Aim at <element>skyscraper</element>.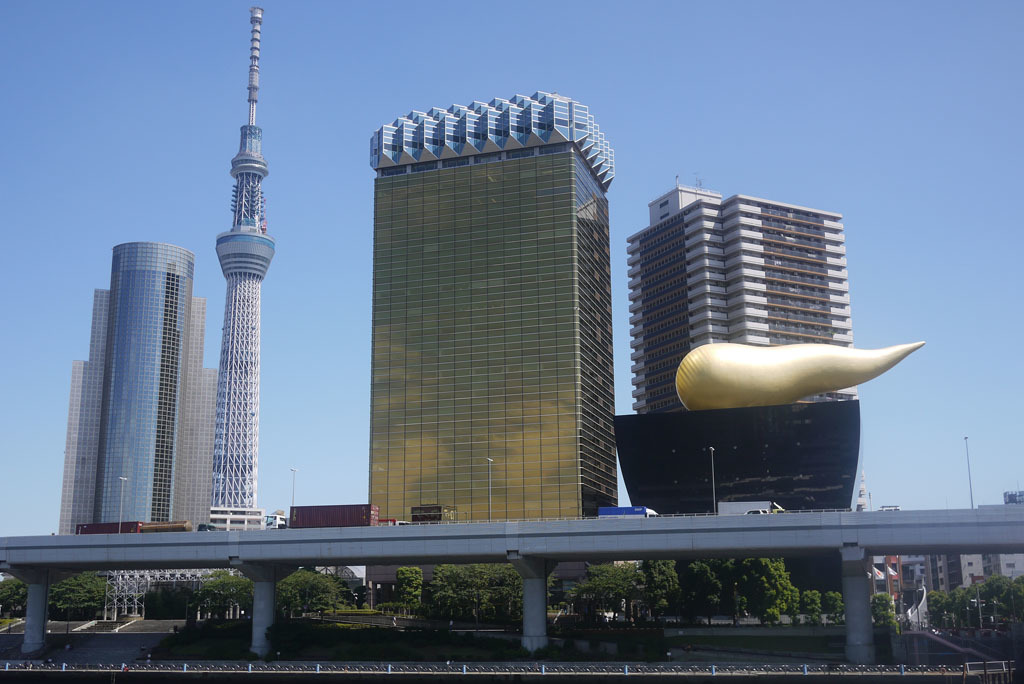
Aimed at [362, 77, 616, 534].
